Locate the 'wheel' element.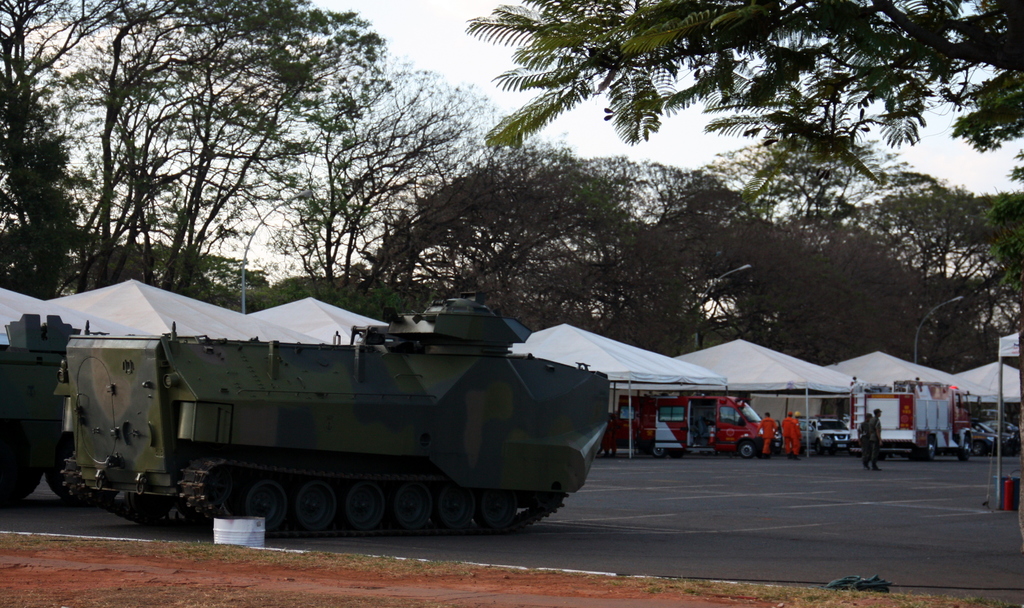
Element bbox: 972/440/983/454.
